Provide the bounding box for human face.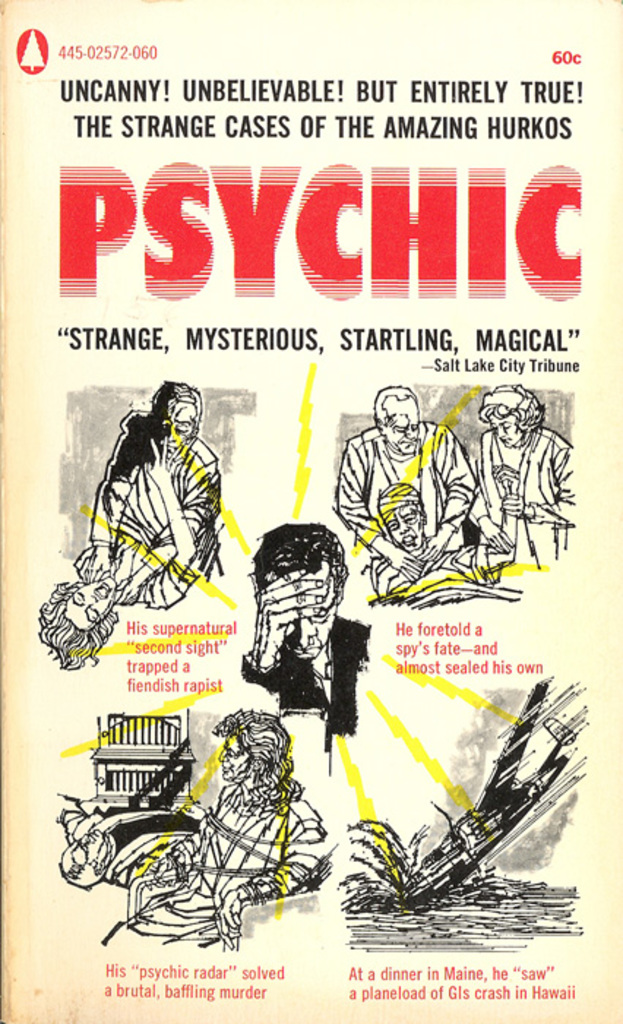
BBox(386, 396, 426, 455).
